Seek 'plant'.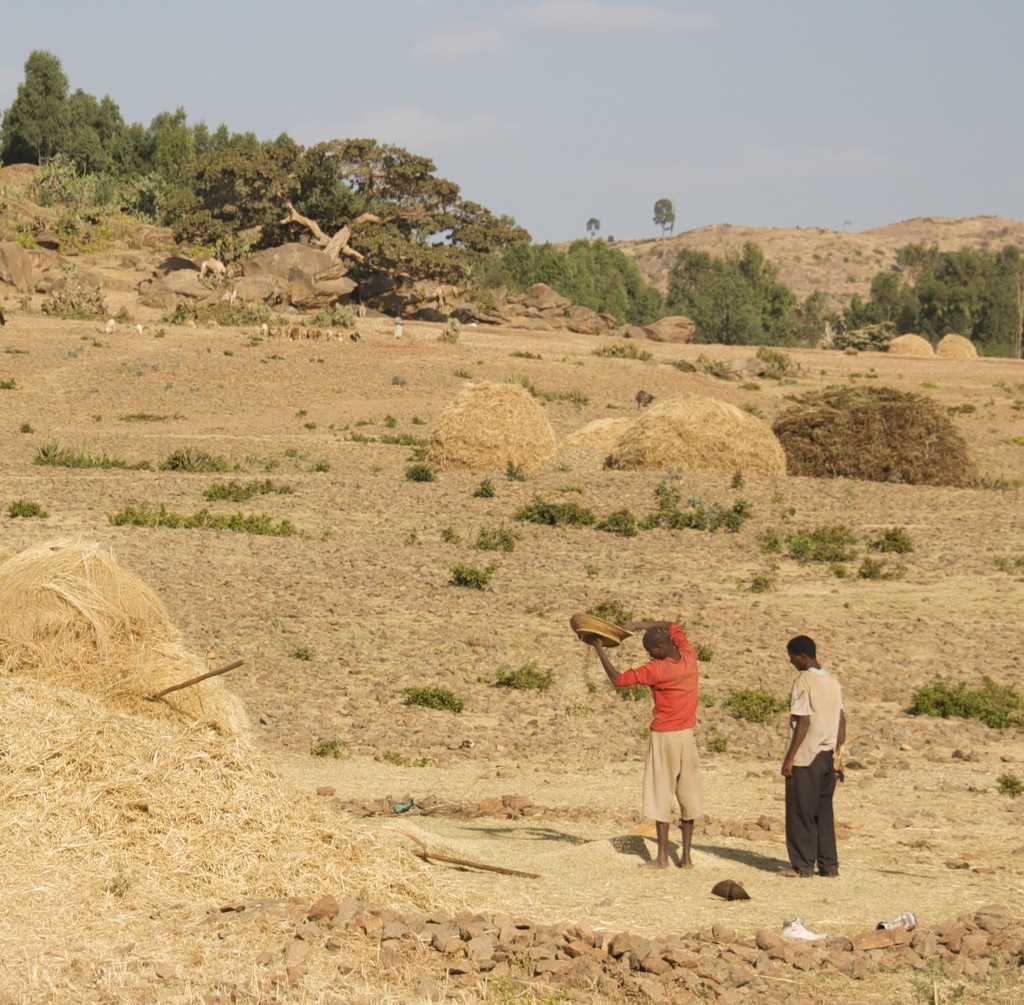
x1=404, y1=458, x2=437, y2=480.
